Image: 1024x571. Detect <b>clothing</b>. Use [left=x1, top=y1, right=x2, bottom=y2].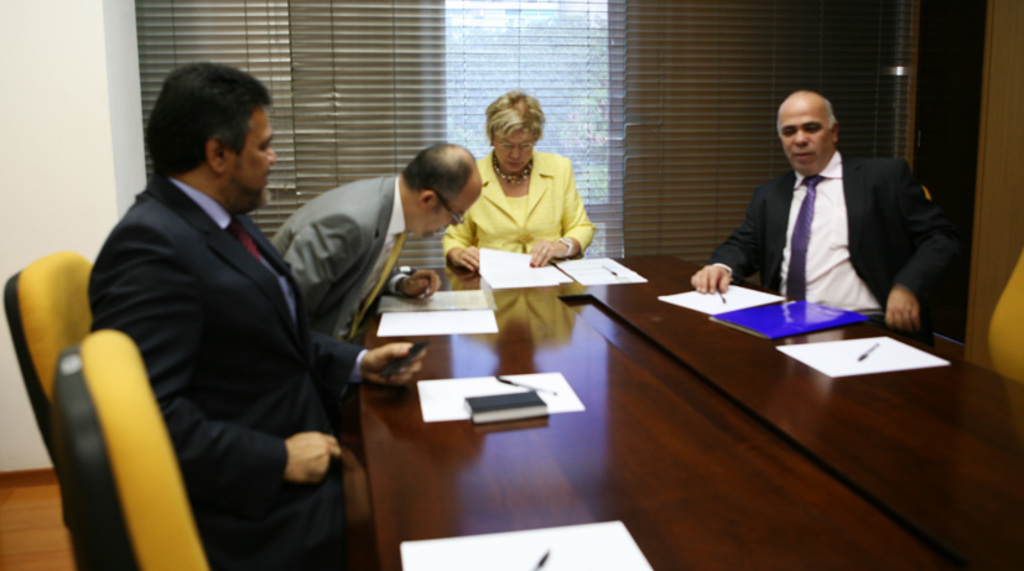
[left=271, top=172, right=401, bottom=326].
